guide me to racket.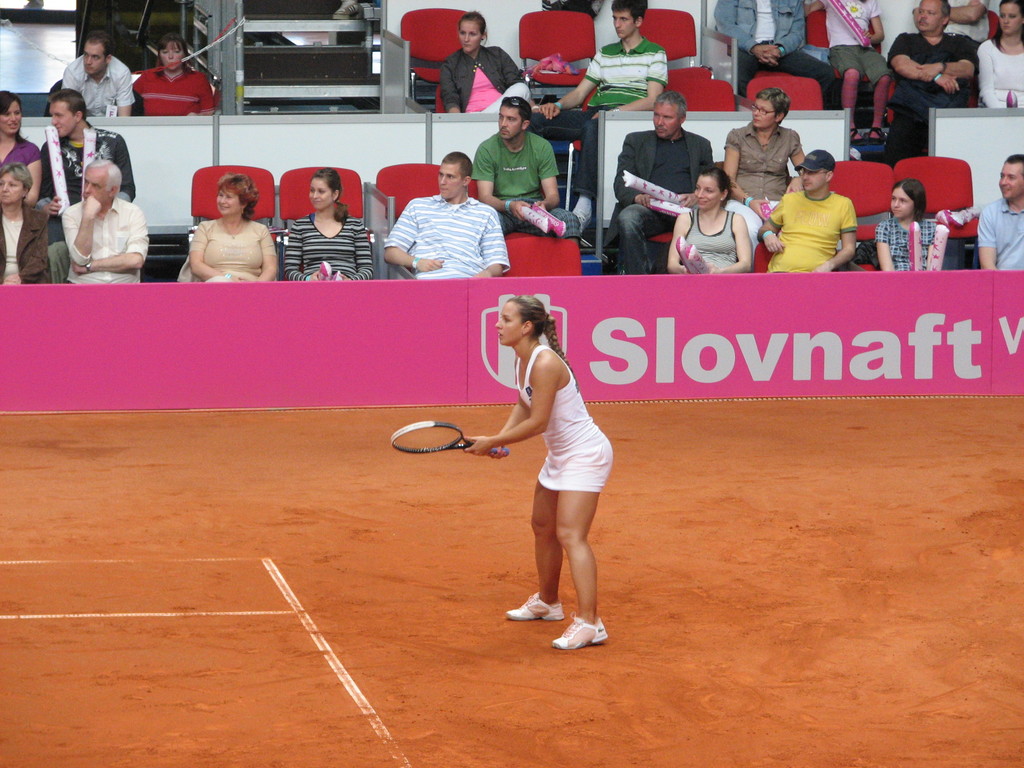
Guidance: {"left": 388, "top": 420, "right": 511, "bottom": 454}.
